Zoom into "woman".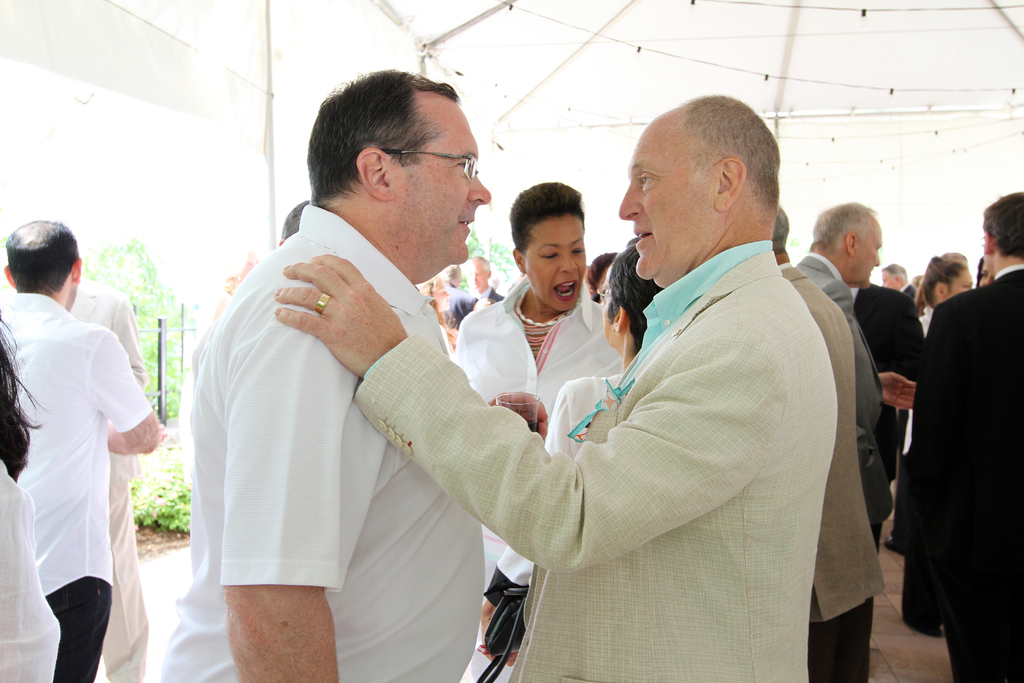
Zoom target: [left=977, top=252, right=992, bottom=289].
